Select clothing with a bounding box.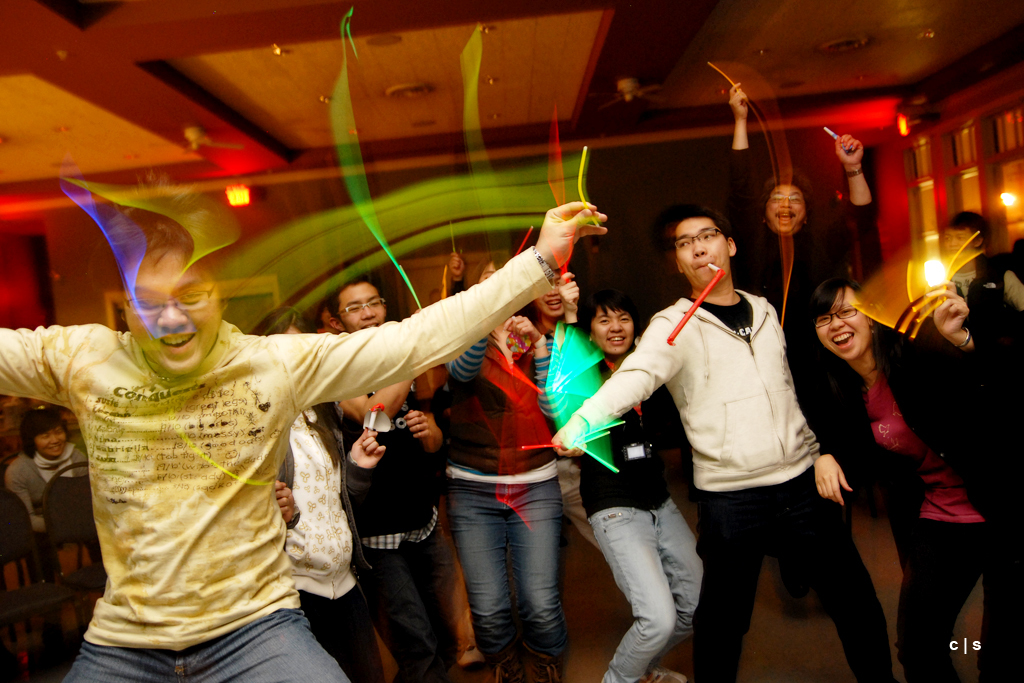
(left=342, top=365, right=448, bottom=682).
